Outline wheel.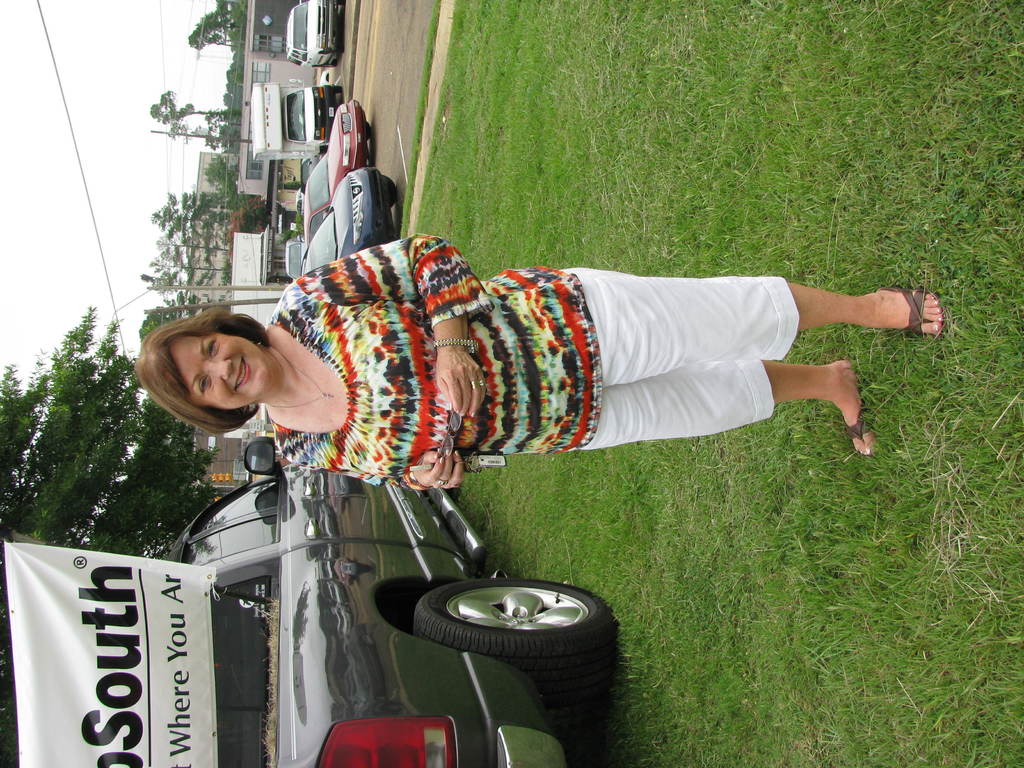
Outline: 365 122 375 143.
